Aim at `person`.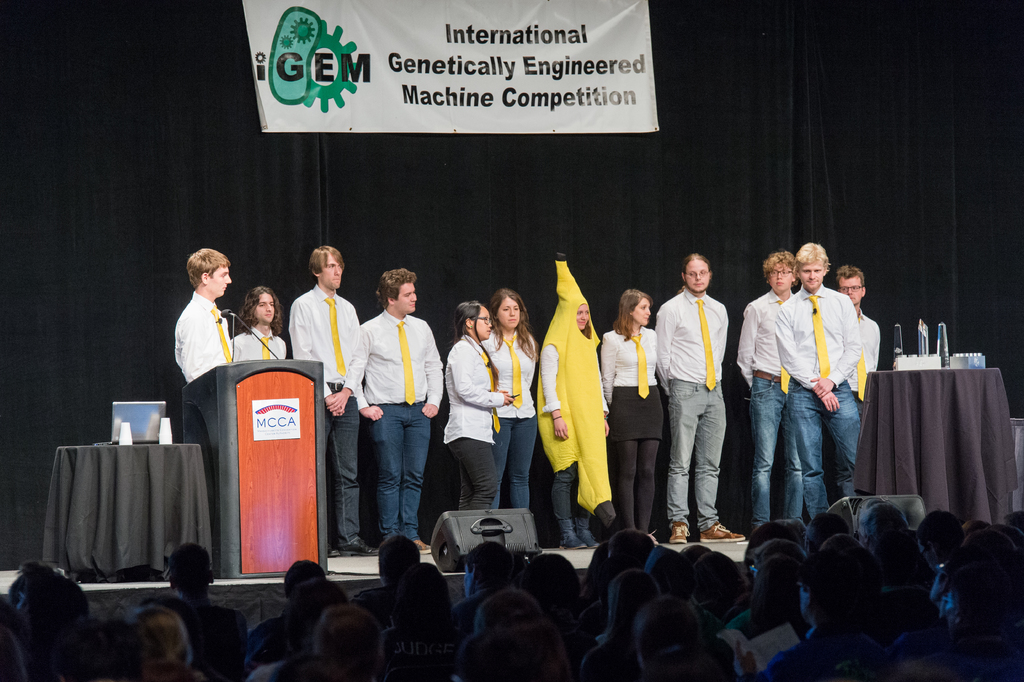
Aimed at [x1=166, y1=233, x2=247, y2=428].
